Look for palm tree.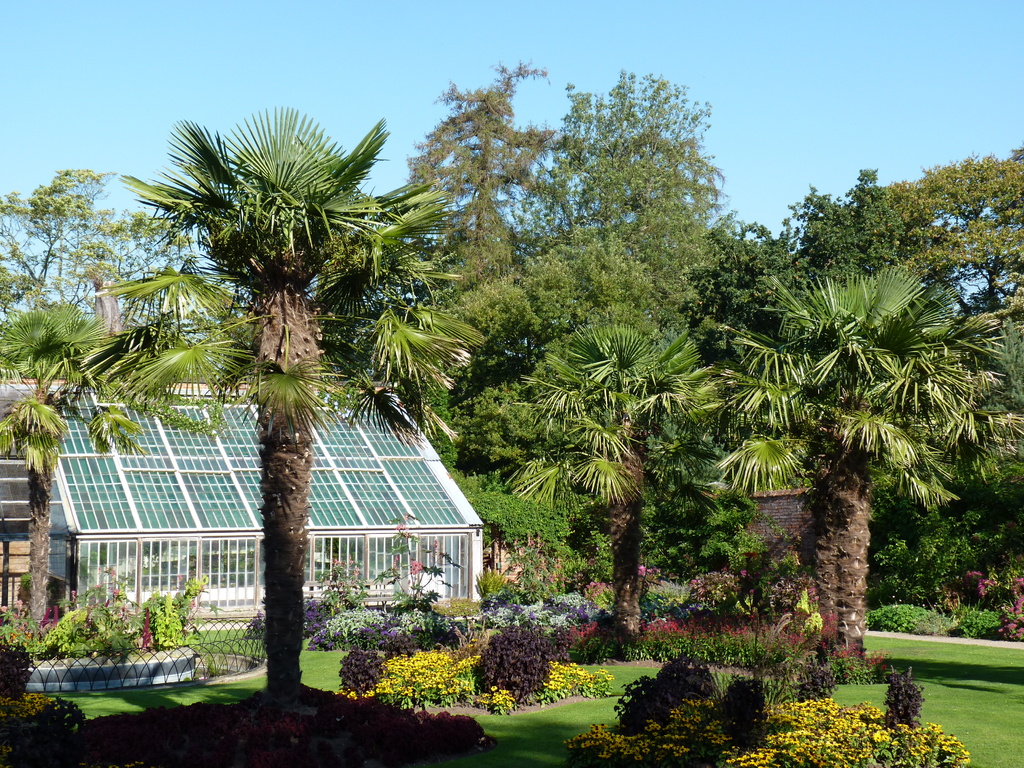
Found: [left=494, top=320, right=748, bottom=636].
